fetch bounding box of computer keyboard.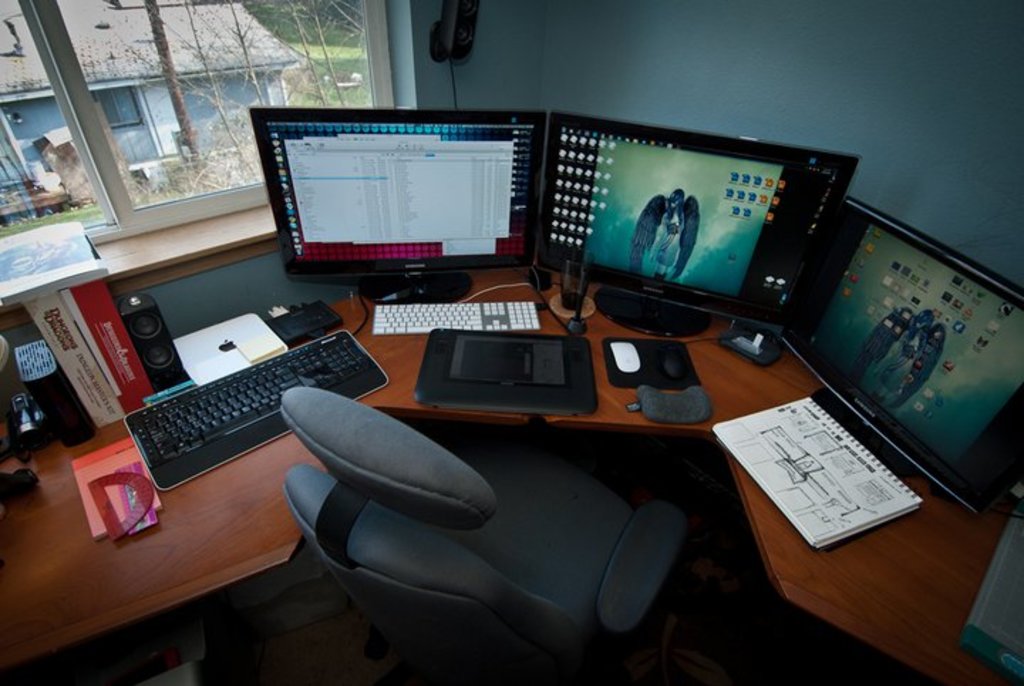
Bbox: box(124, 326, 390, 492).
